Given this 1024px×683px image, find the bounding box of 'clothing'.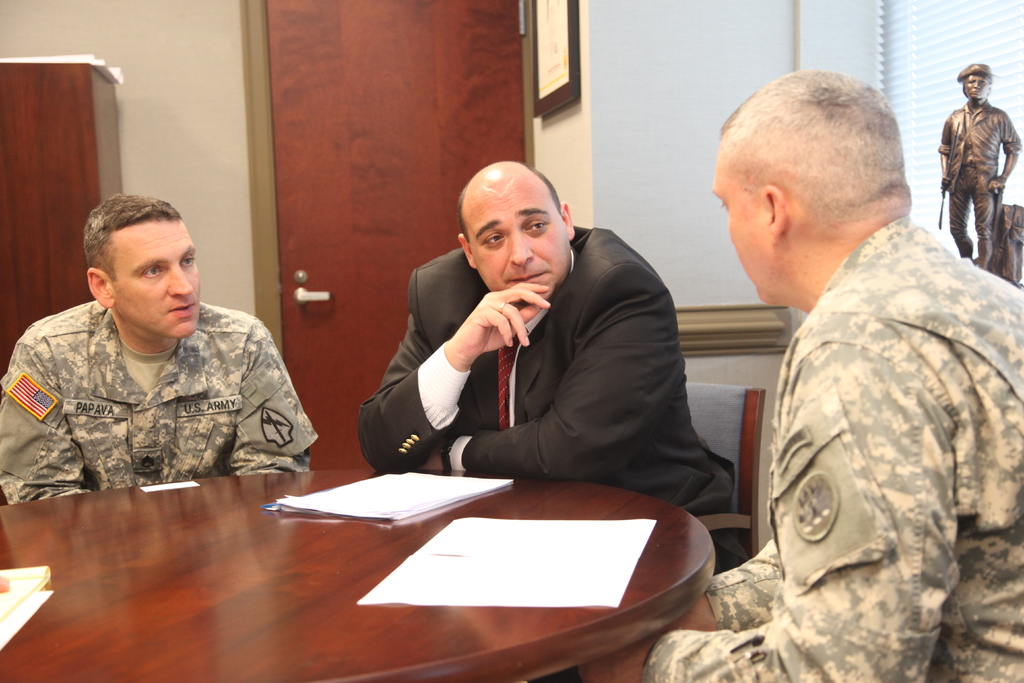
[left=719, top=167, right=1003, bottom=682].
